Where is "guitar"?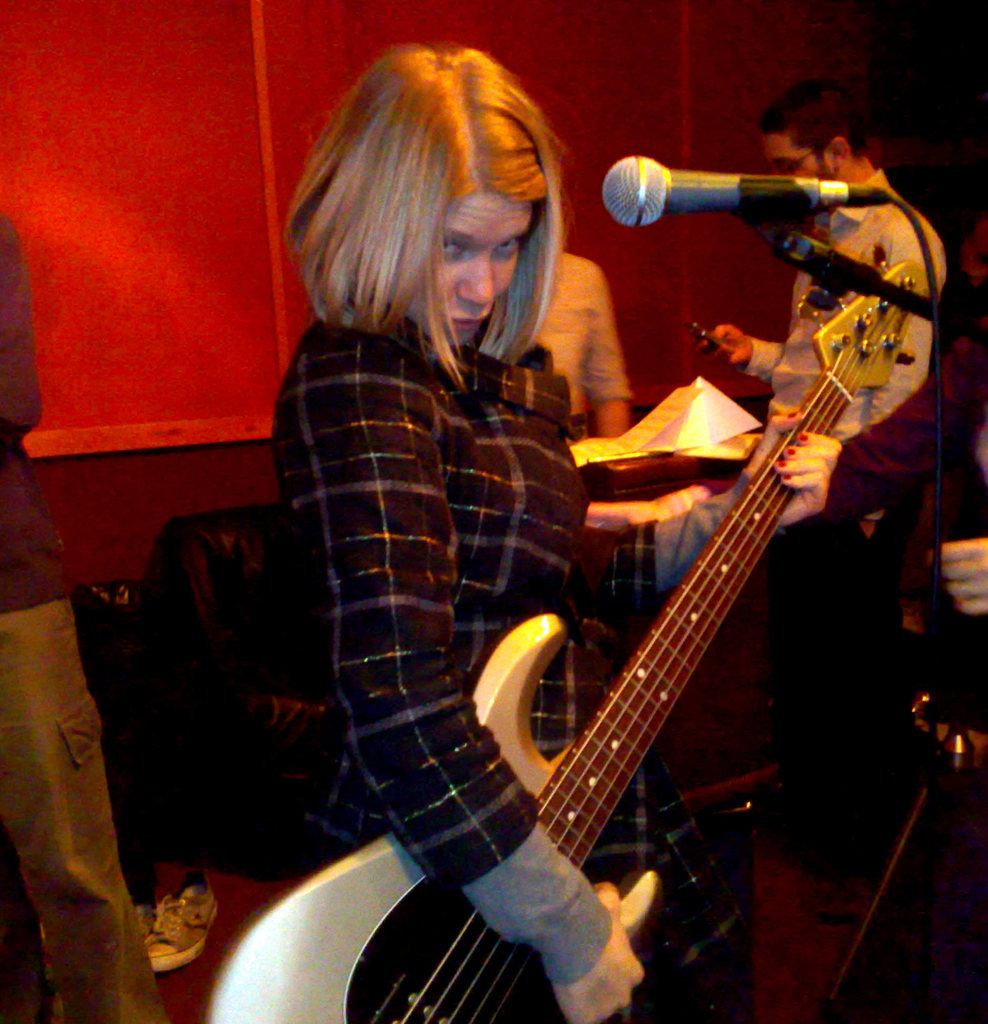
BBox(376, 222, 952, 1023).
